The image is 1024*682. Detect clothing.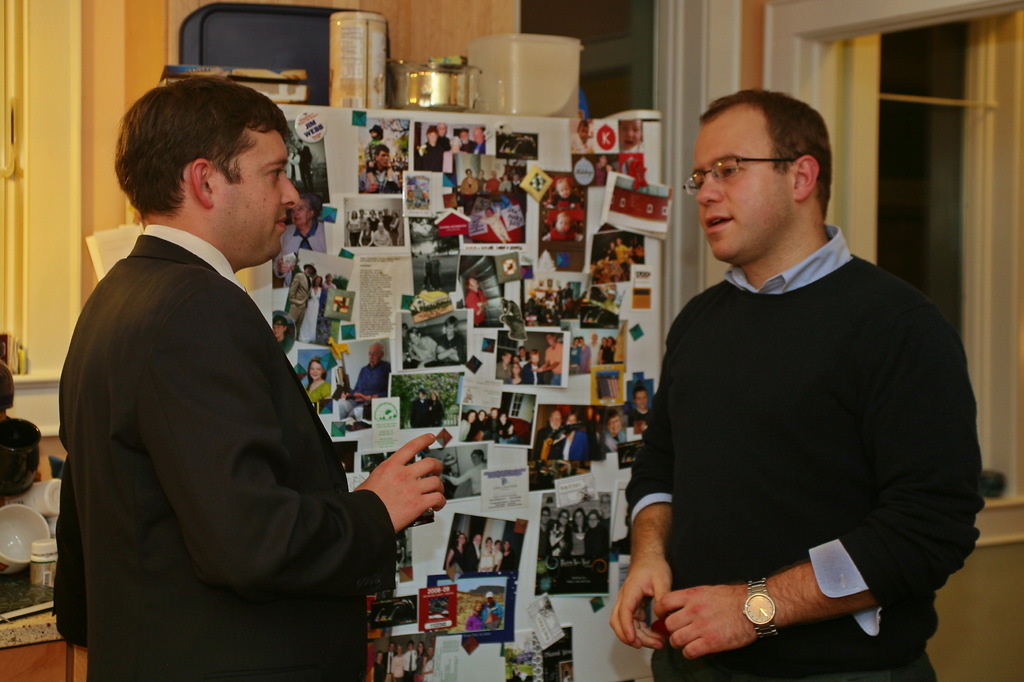
Detection: [x1=600, y1=514, x2=612, y2=528].
